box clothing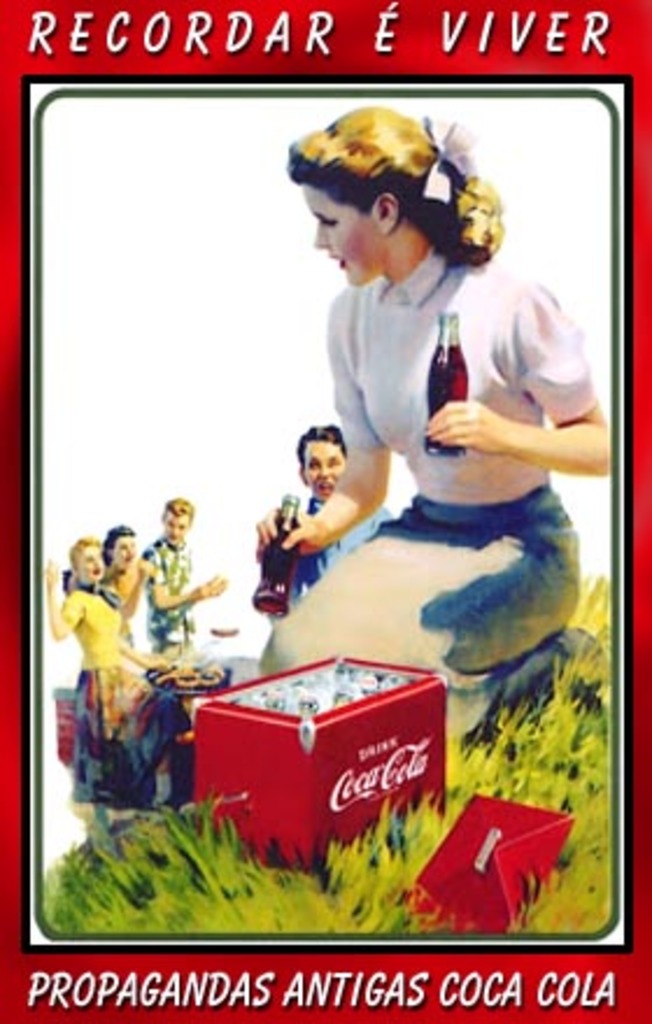
bbox(61, 586, 191, 812)
